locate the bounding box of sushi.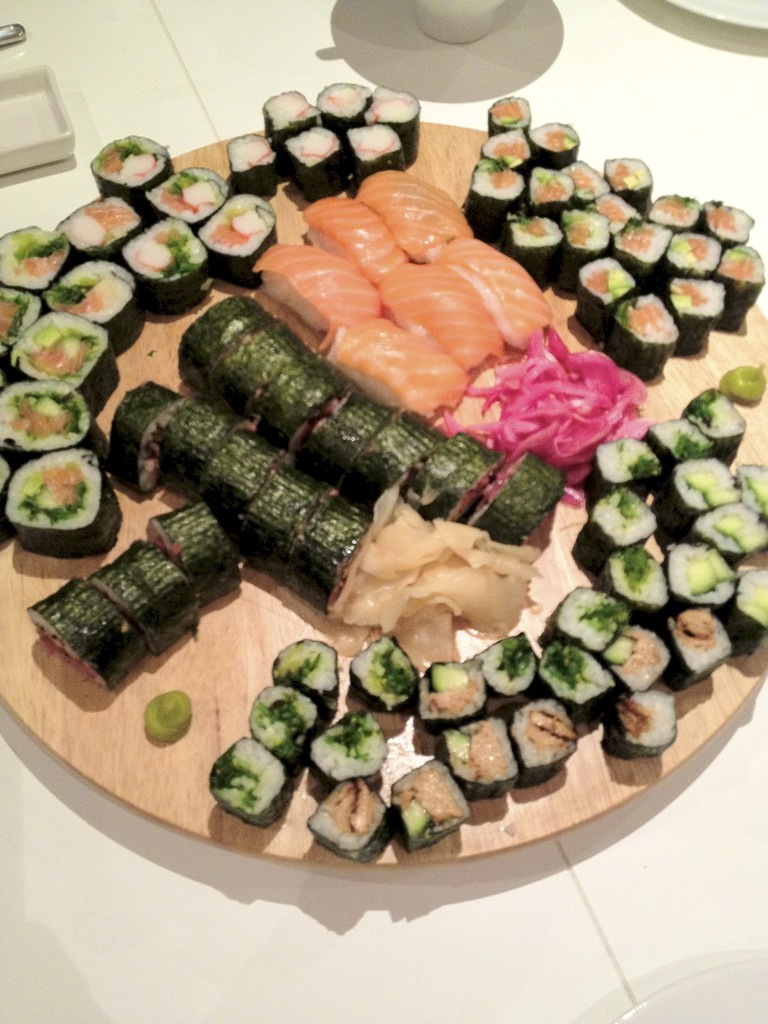
Bounding box: (left=531, top=639, right=614, bottom=742).
